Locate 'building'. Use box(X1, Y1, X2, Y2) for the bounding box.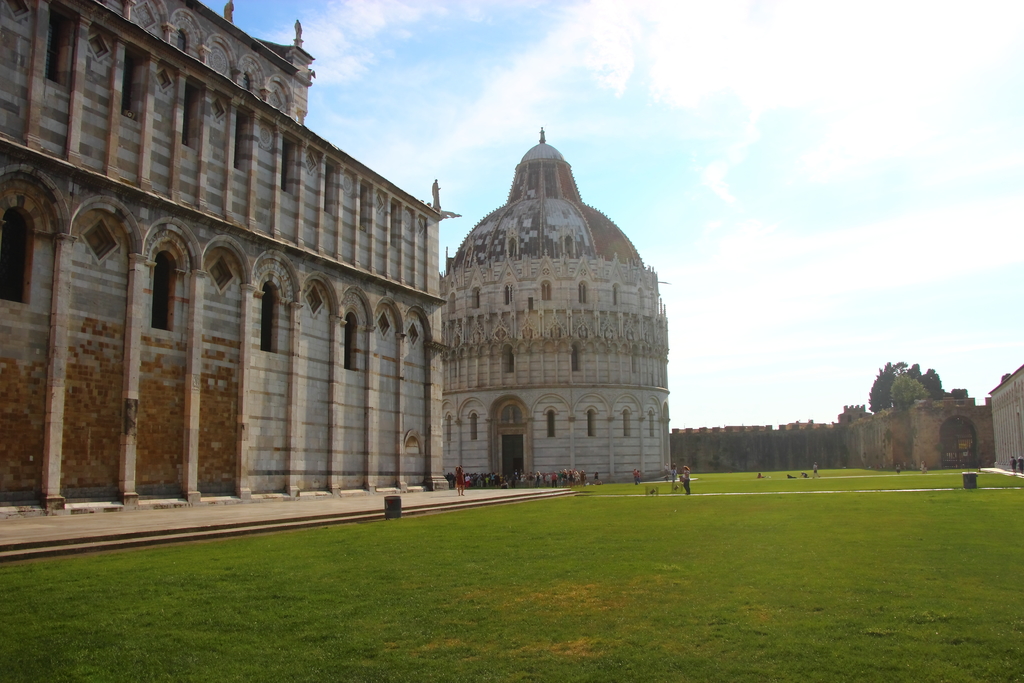
box(0, 0, 462, 508).
